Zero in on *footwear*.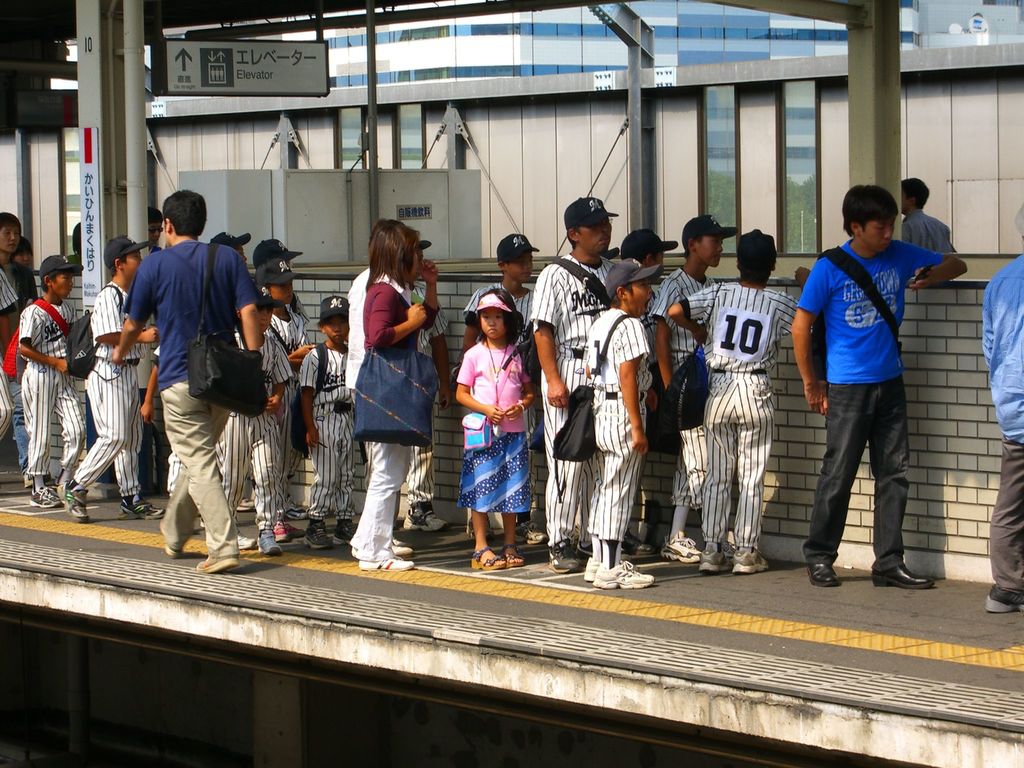
Zeroed in: x1=871 y1=559 x2=933 y2=585.
